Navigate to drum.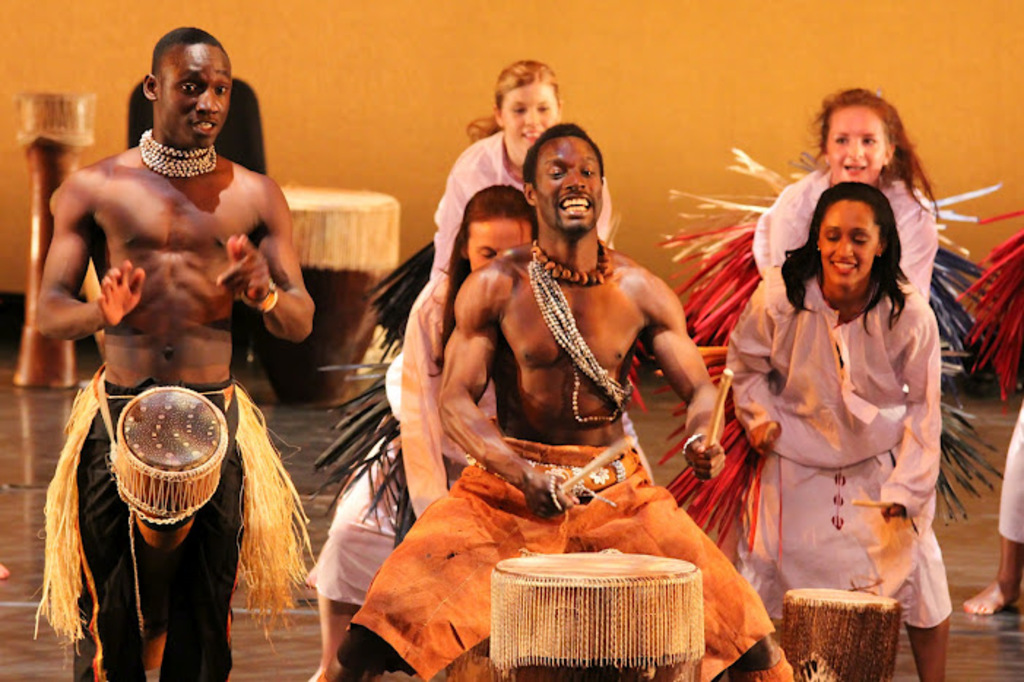
Navigation target: box=[489, 548, 707, 681].
